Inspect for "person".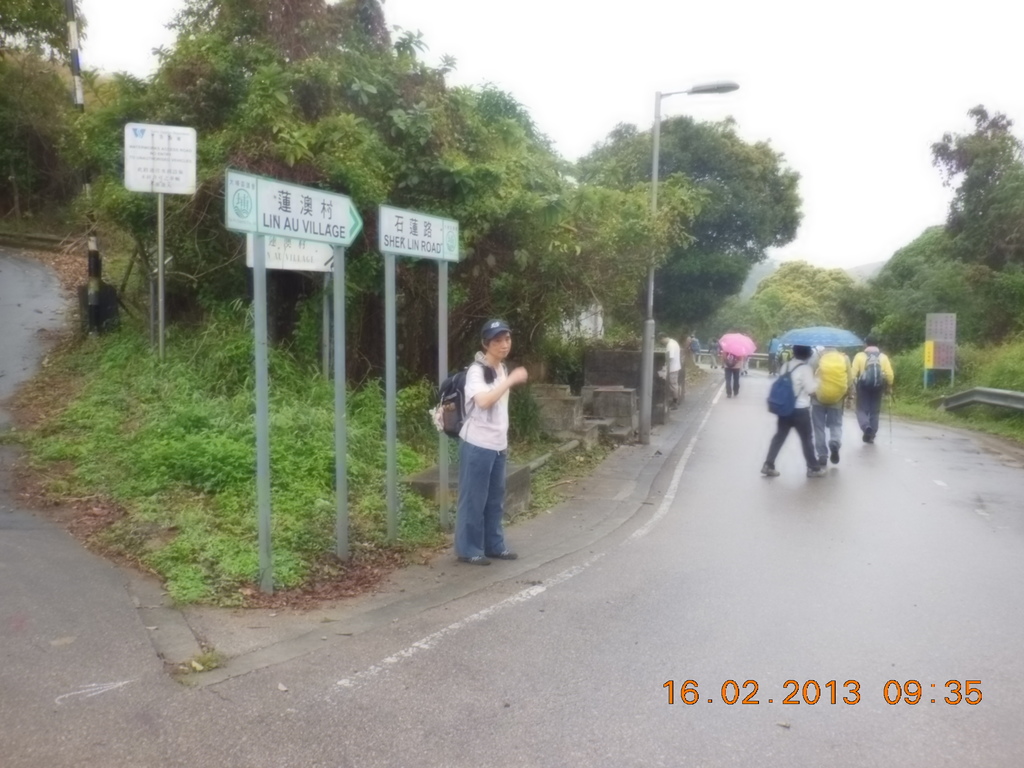
Inspection: box=[809, 347, 850, 462].
